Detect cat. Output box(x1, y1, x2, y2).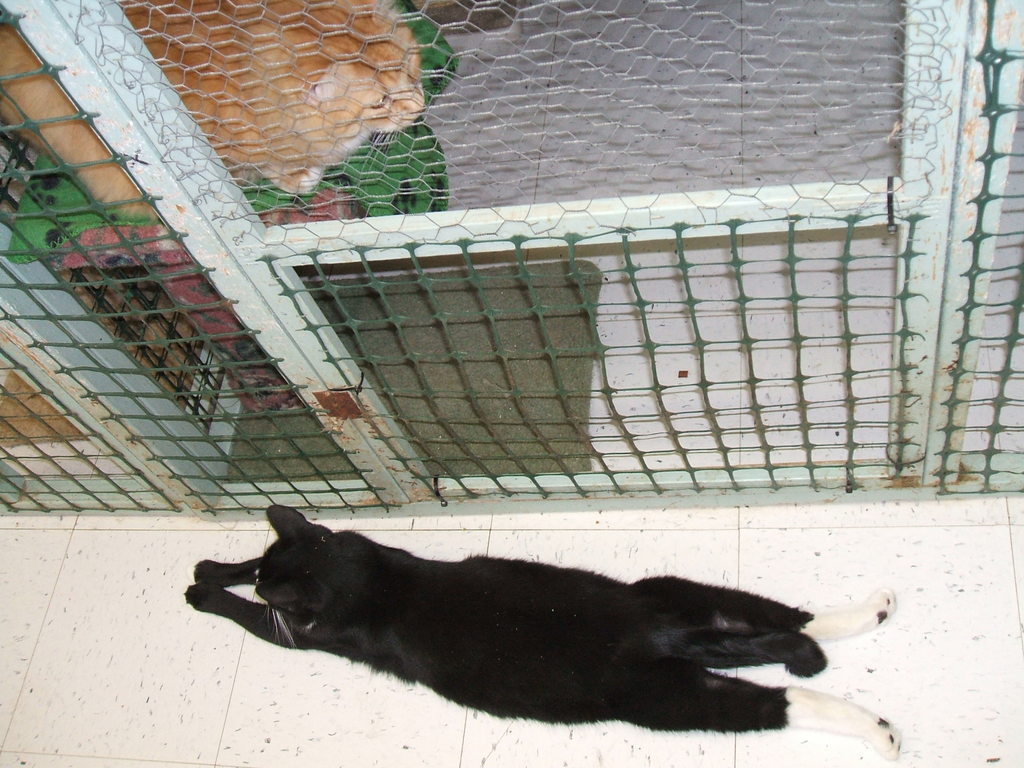
box(184, 502, 904, 760).
